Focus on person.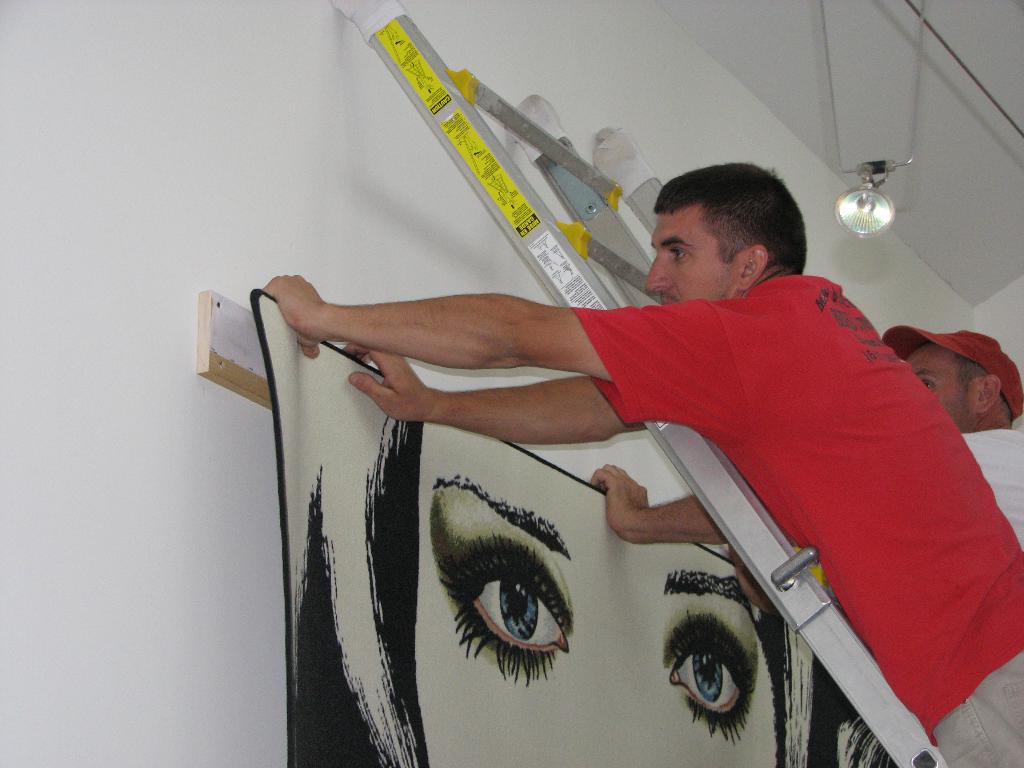
Focused at [x1=591, y1=324, x2=1022, y2=618].
